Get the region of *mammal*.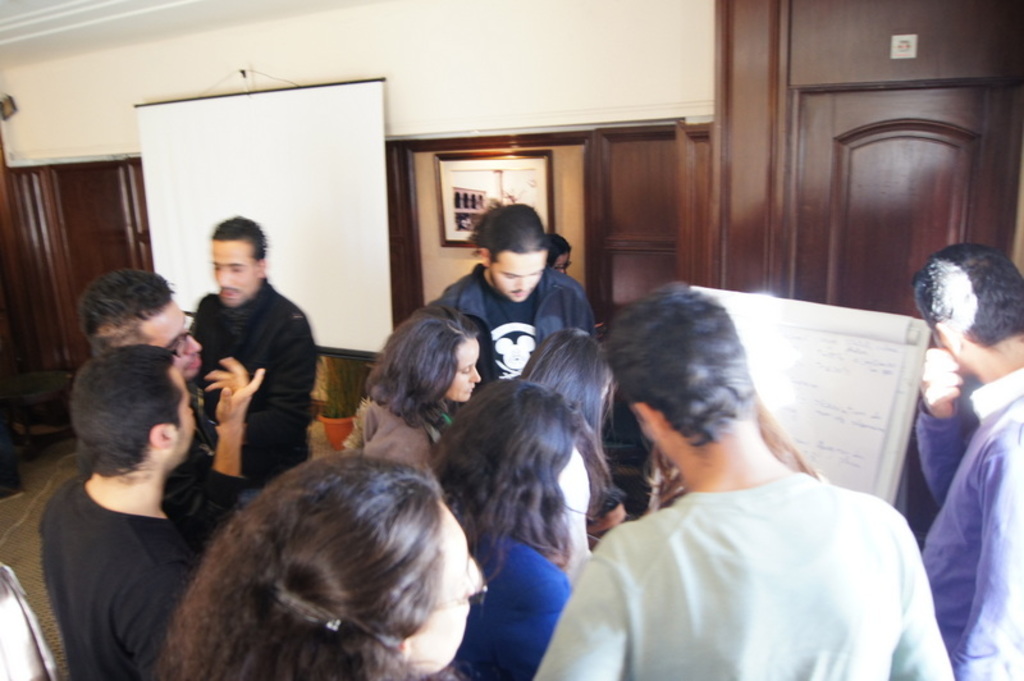
bbox=(543, 234, 568, 271).
